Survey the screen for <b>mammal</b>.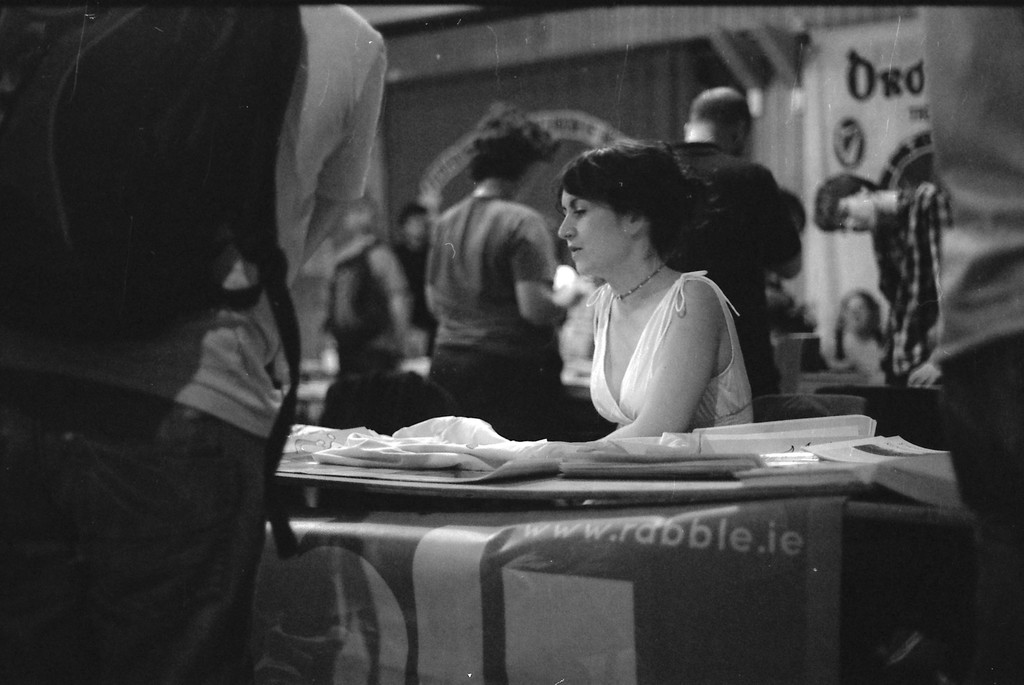
Survey found: Rect(430, 102, 580, 444).
